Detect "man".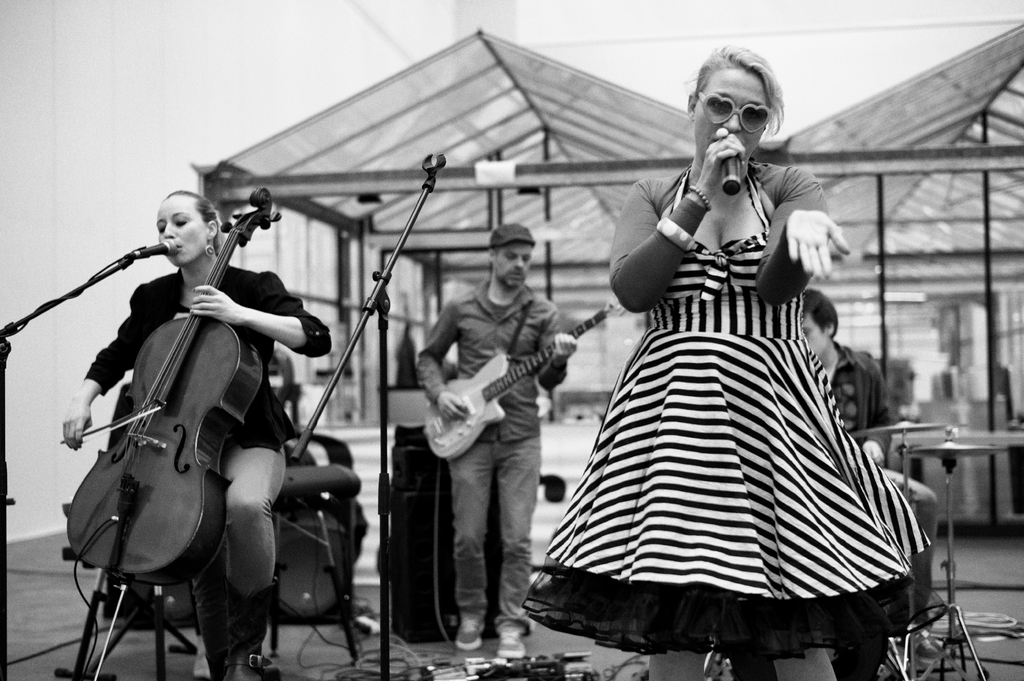
Detected at [x1=416, y1=200, x2=584, y2=653].
